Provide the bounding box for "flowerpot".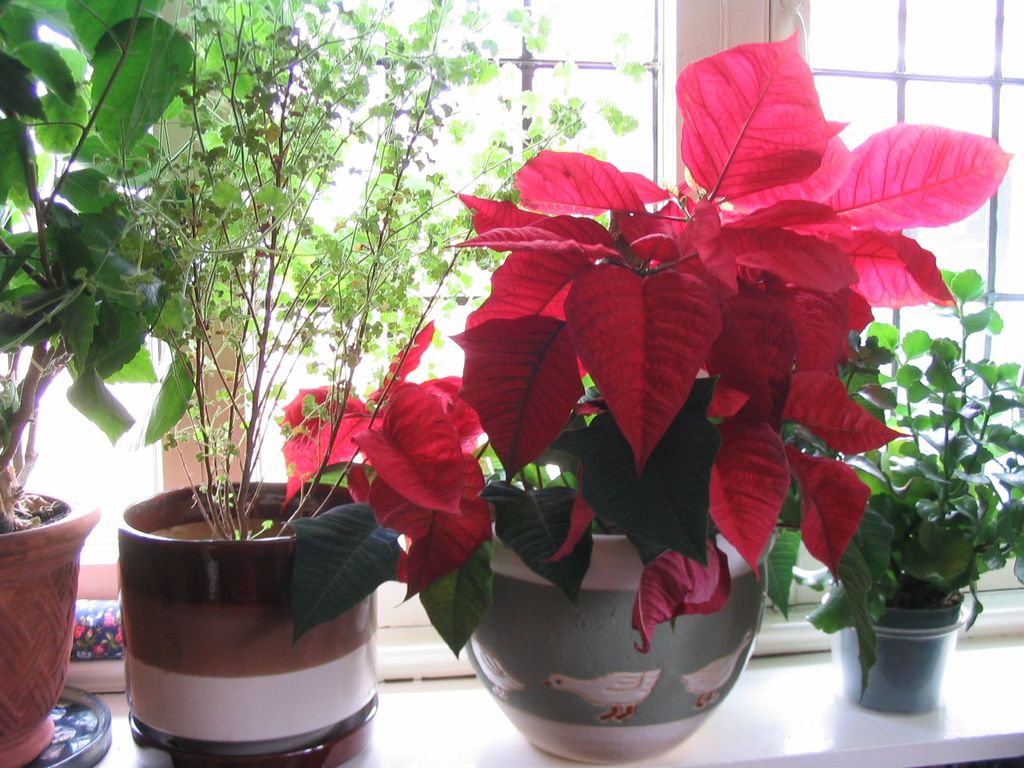
(x1=461, y1=526, x2=779, y2=760).
